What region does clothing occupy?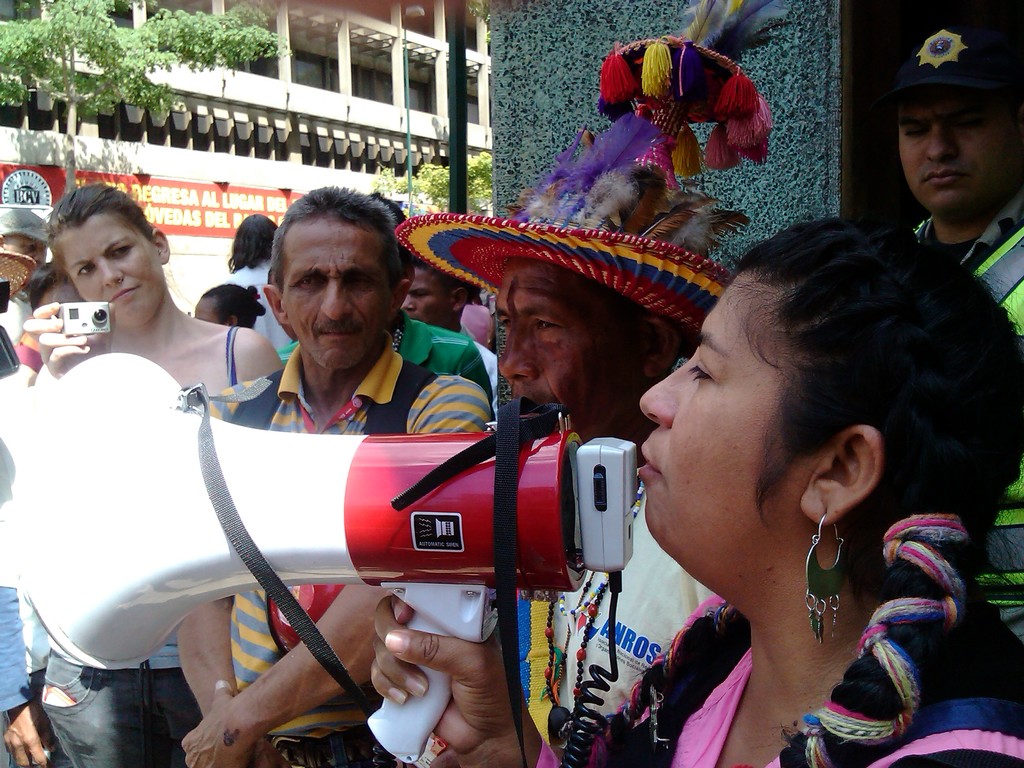
locate(532, 511, 1023, 767).
